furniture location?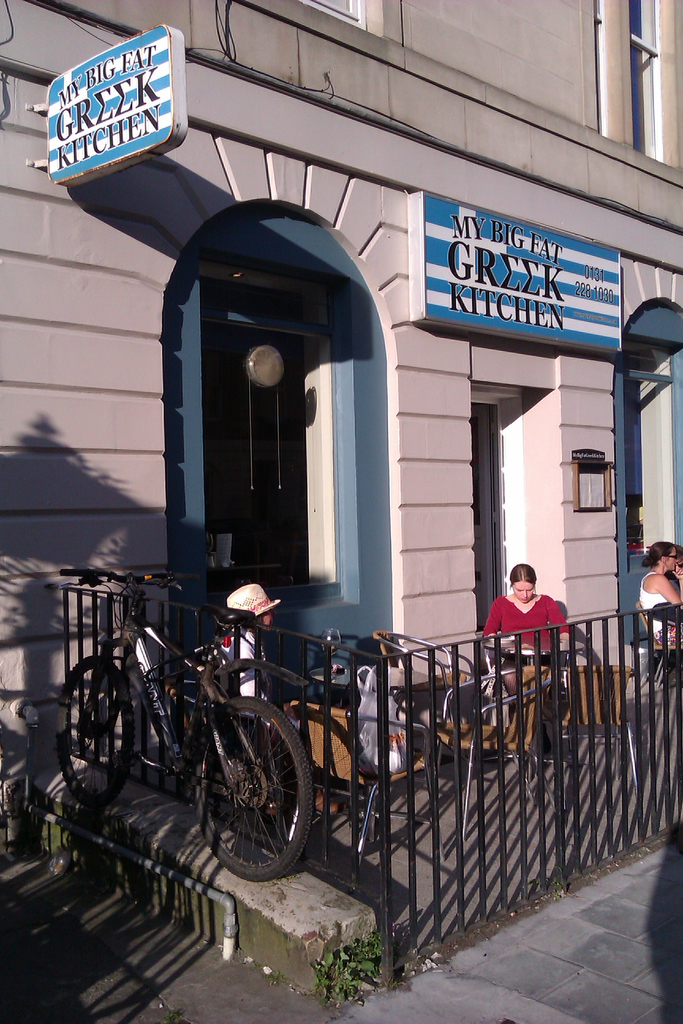
[left=633, top=601, right=680, bottom=699]
